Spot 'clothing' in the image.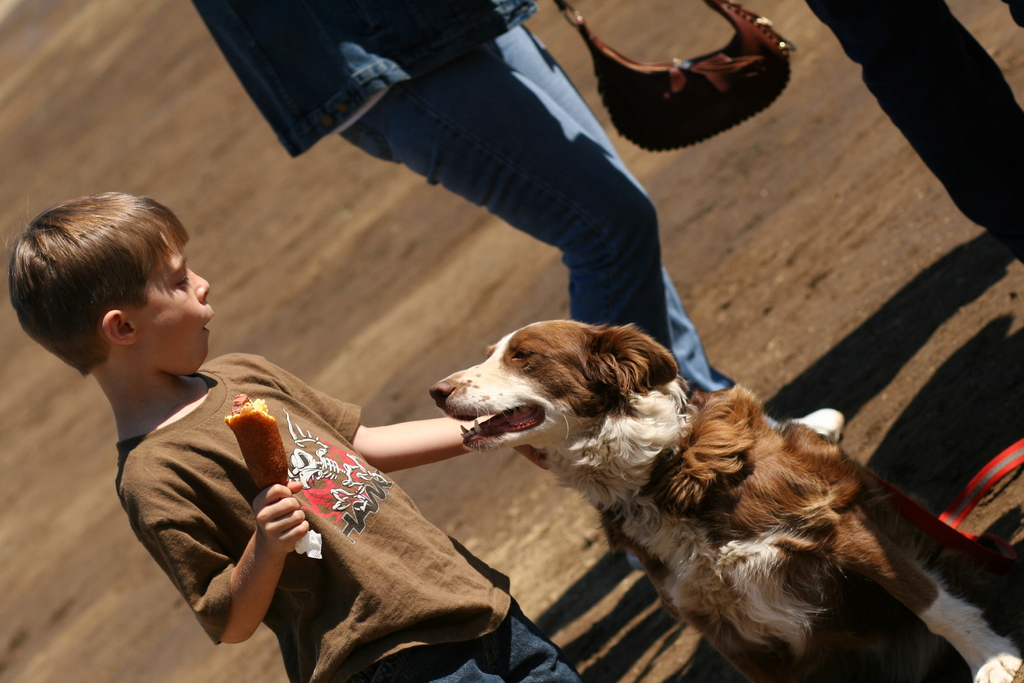
'clothing' found at {"left": 182, "top": 0, "right": 738, "bottom": 393}.
